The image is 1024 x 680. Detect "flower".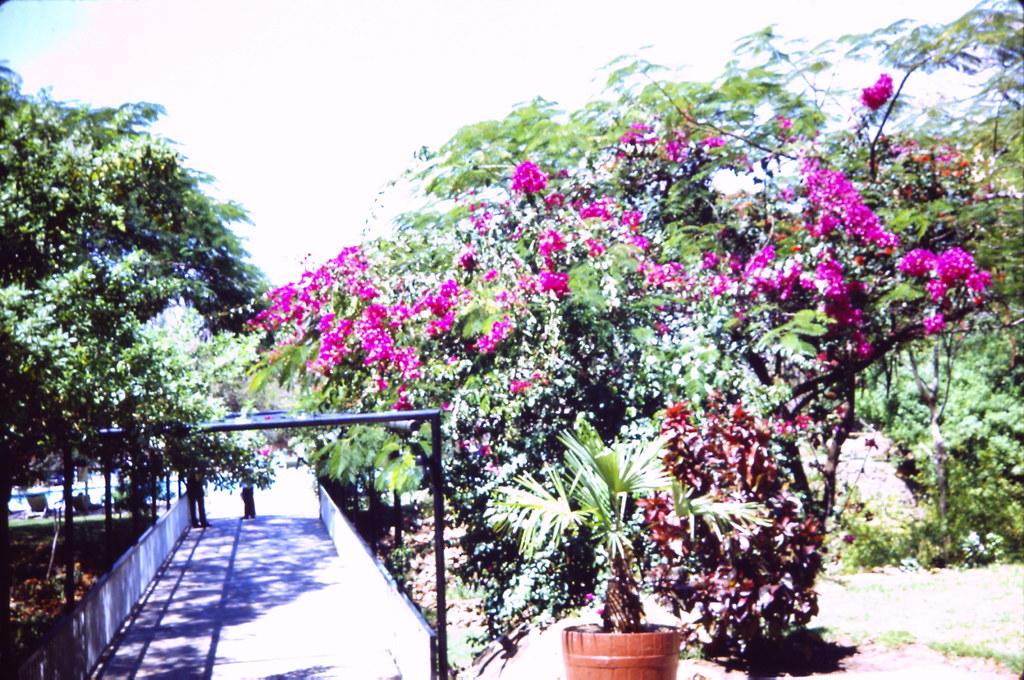
Detection: <region>863, 77, 890, 108</region>.
